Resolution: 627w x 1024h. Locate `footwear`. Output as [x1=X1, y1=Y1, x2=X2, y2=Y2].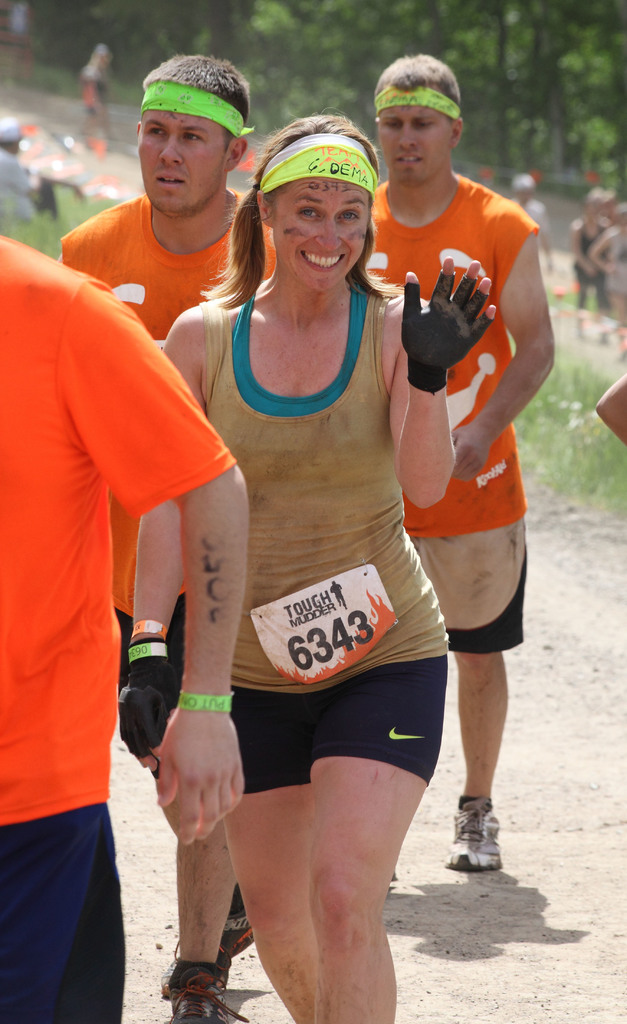
[x1=162, y1=949, x2=231, y2=1017].
